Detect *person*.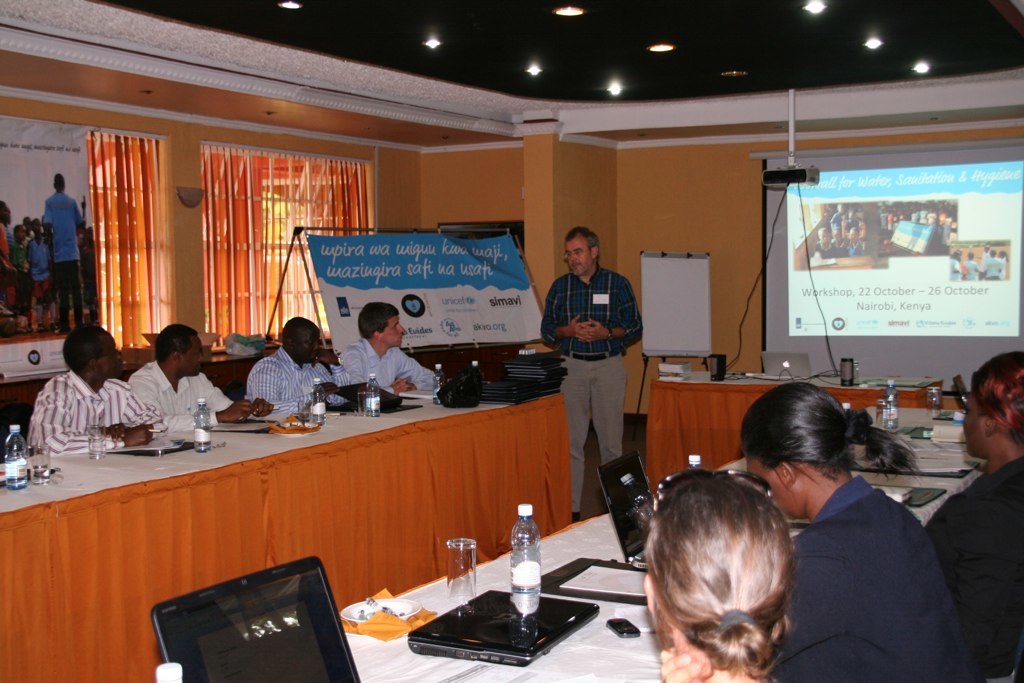
Detected at Rect(23, 324, 173, 451).
